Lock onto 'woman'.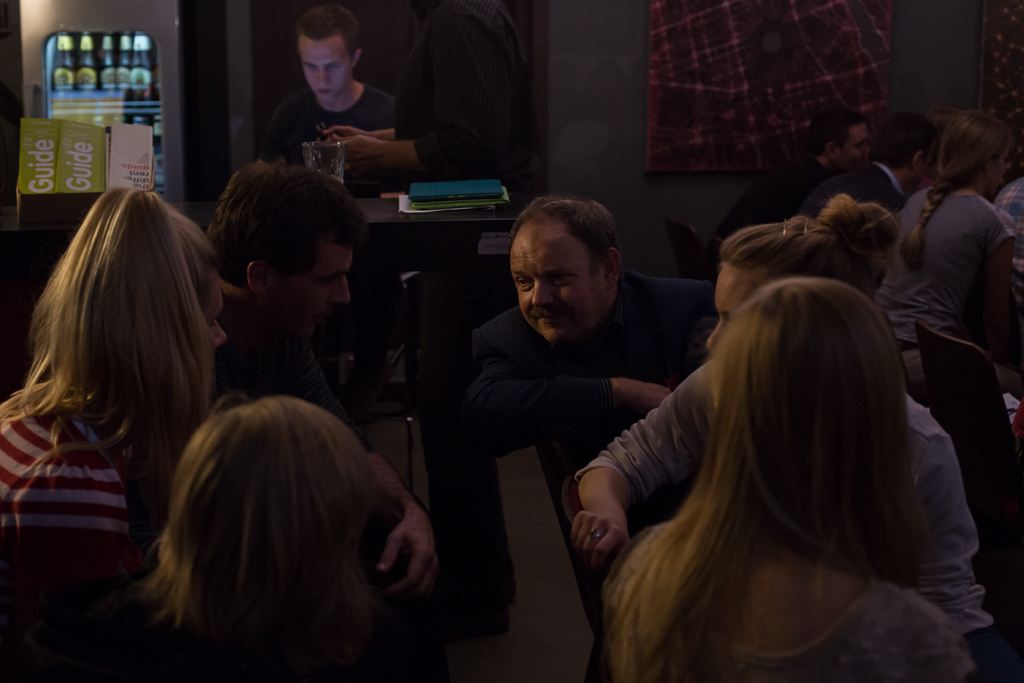
Locked: [x1=12, y1=229, x2=303, y2=648].
